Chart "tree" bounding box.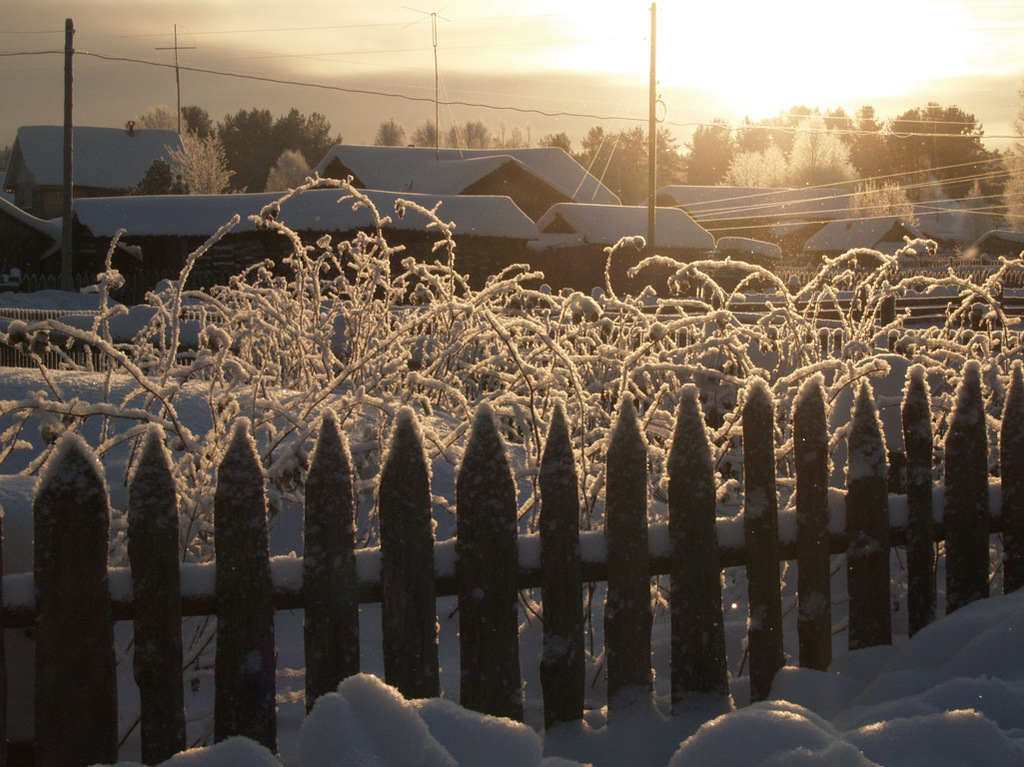
Charted: bbox=(144, 94, 343, 221).
